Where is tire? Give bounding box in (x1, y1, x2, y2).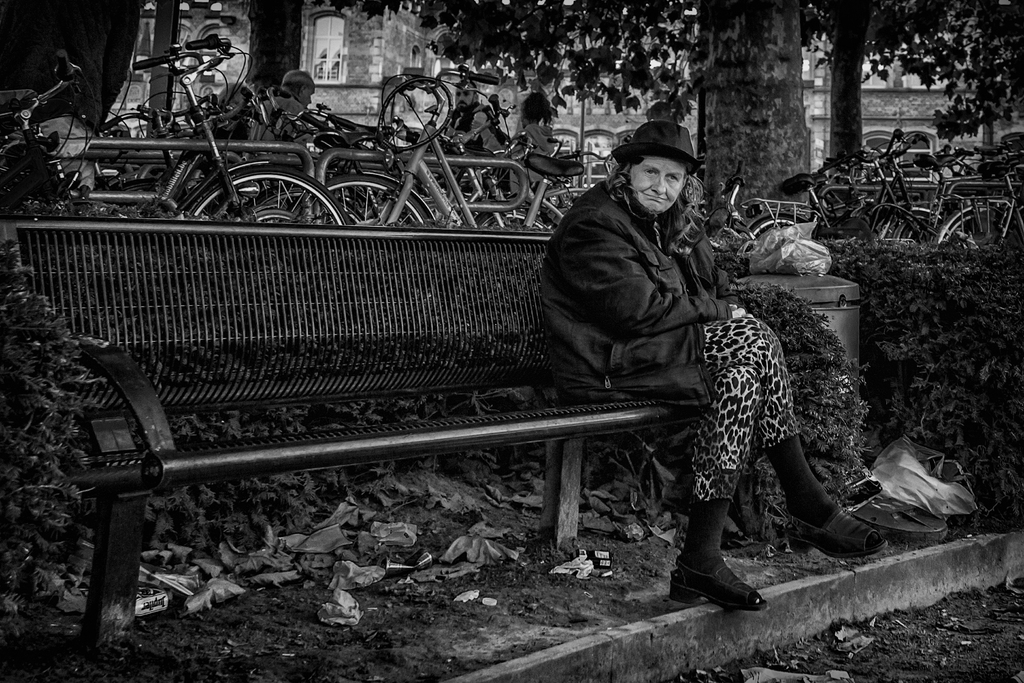
(184, 163, 349, 227).
